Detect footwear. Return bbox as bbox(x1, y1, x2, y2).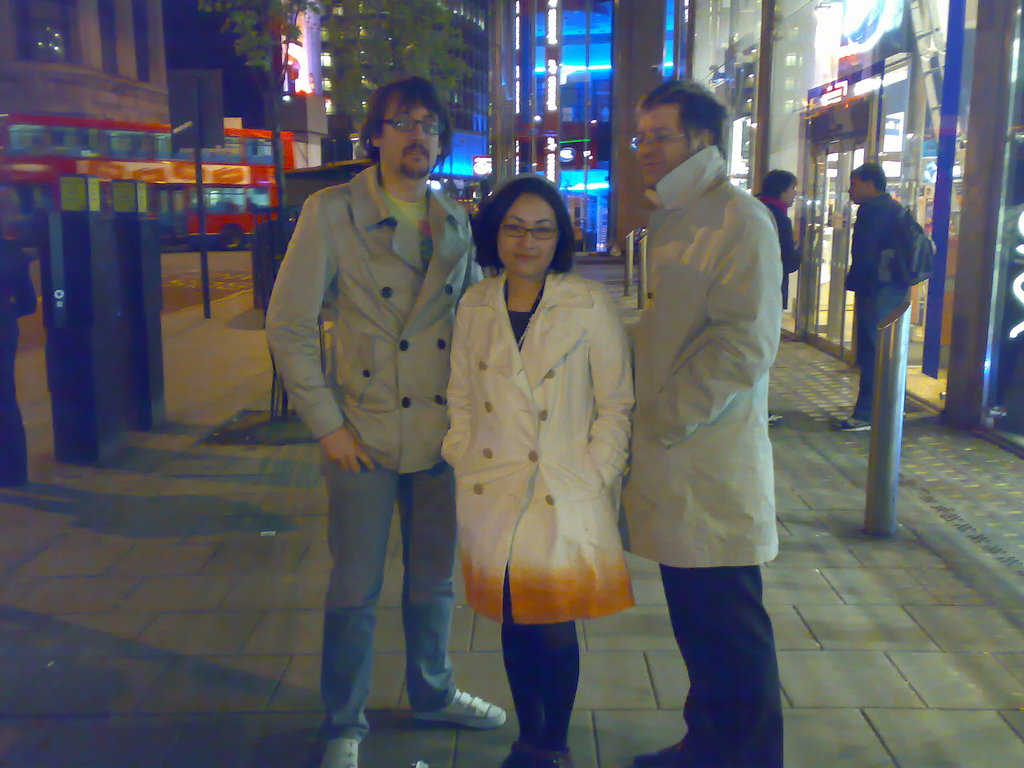
bbox(321, 737, 360, 767).
